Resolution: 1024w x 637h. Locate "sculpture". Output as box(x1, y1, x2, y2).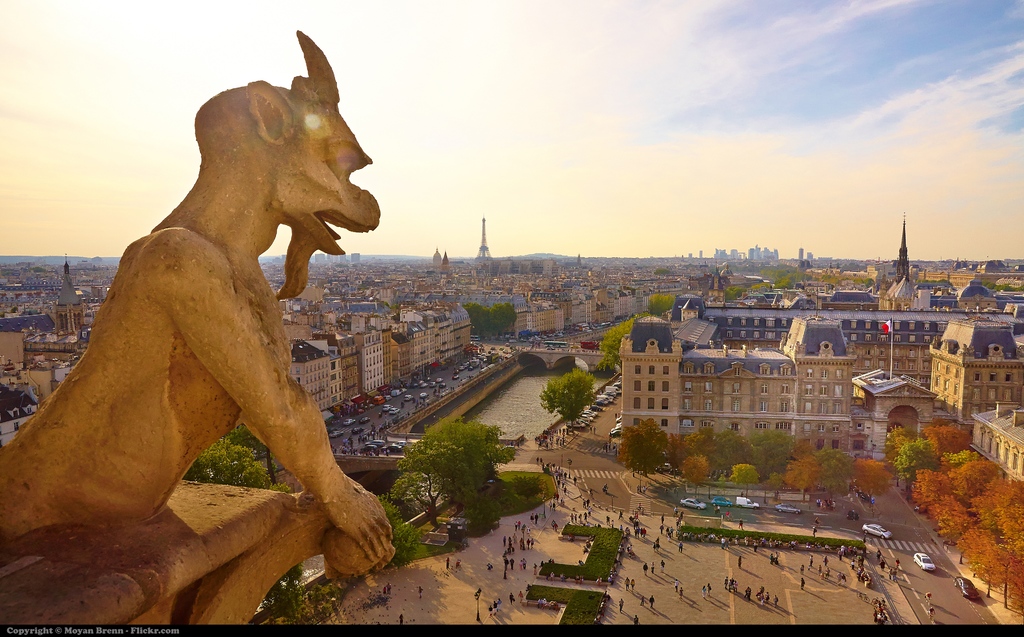
box(0, 26, 387, 572).
